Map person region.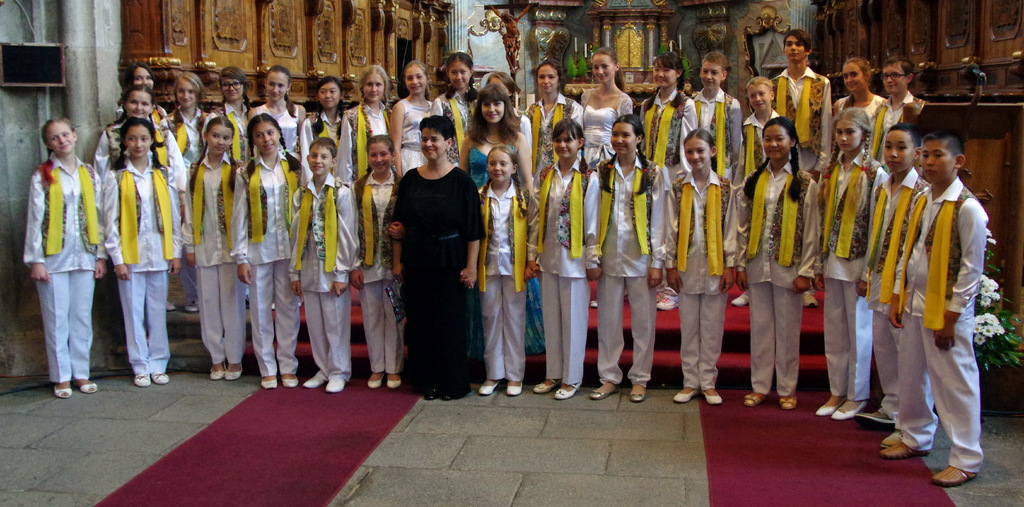
Mapped to bbox=(597, 117, 662, 399).
